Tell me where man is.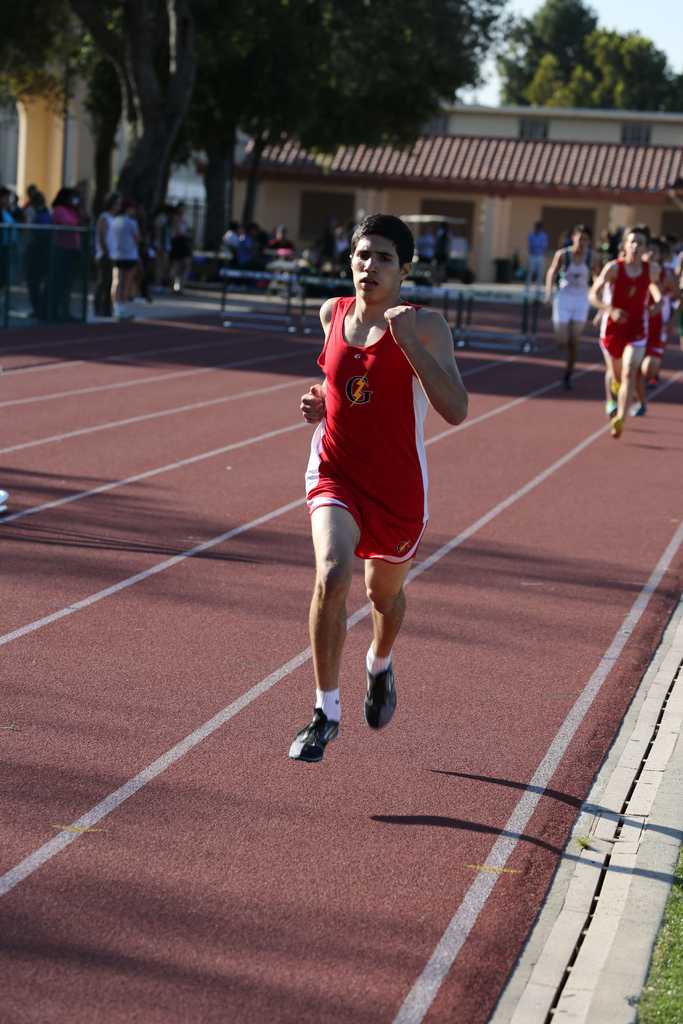
man is at box=[614, 227, 679, 419].
